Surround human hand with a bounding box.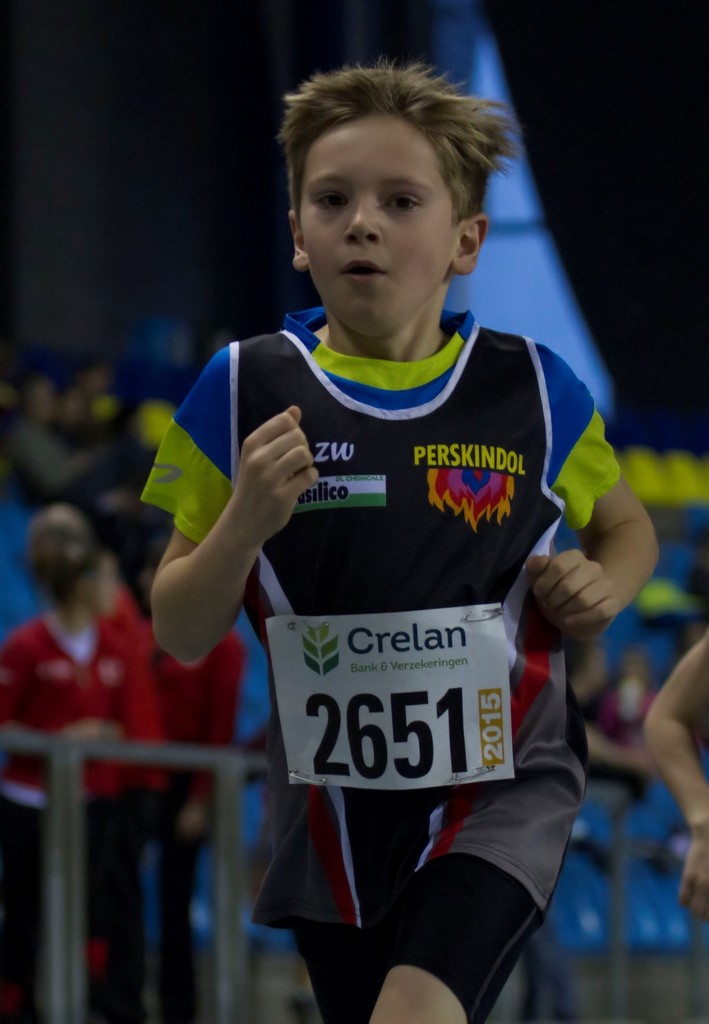
<region>59, 720, 121, 745</region>.
